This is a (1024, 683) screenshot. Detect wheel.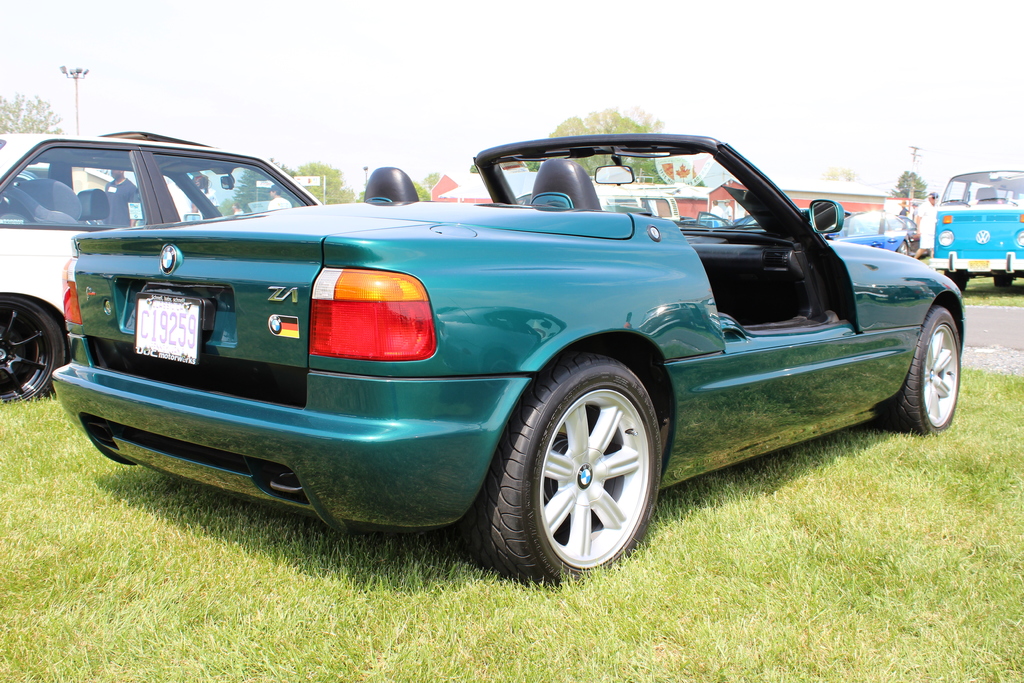
(left=0, top=291, right=65, bottom=404).
